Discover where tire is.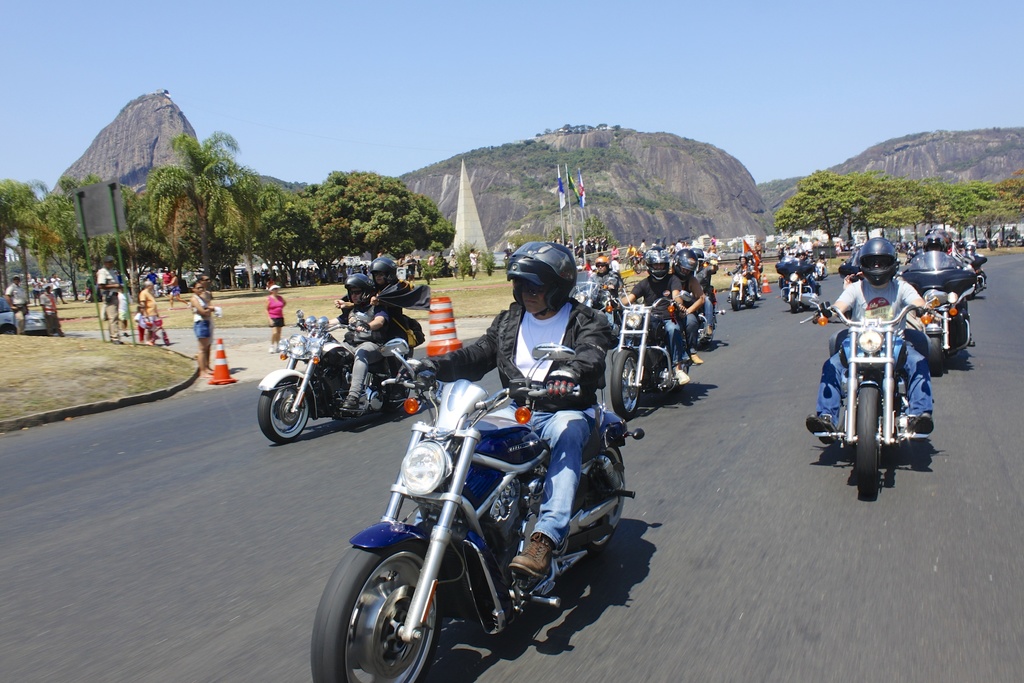
Discovered at <region>163, 333, 170, 346</region>.
